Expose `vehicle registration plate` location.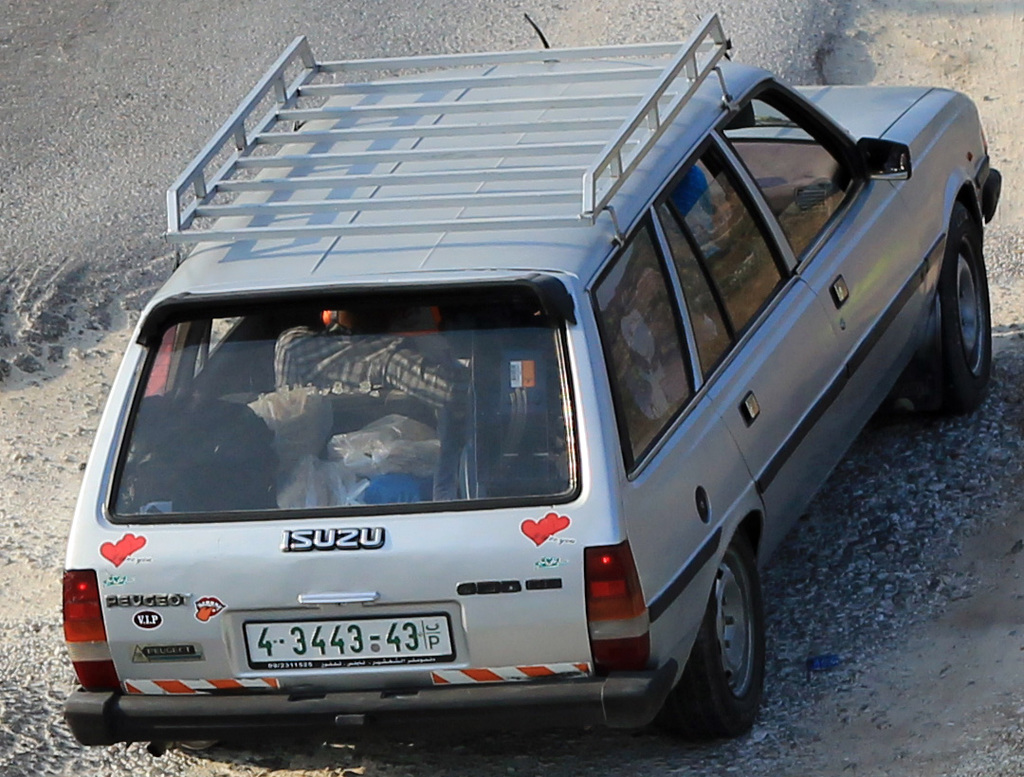
Exposed at rect(198, 602, 502, 698).
